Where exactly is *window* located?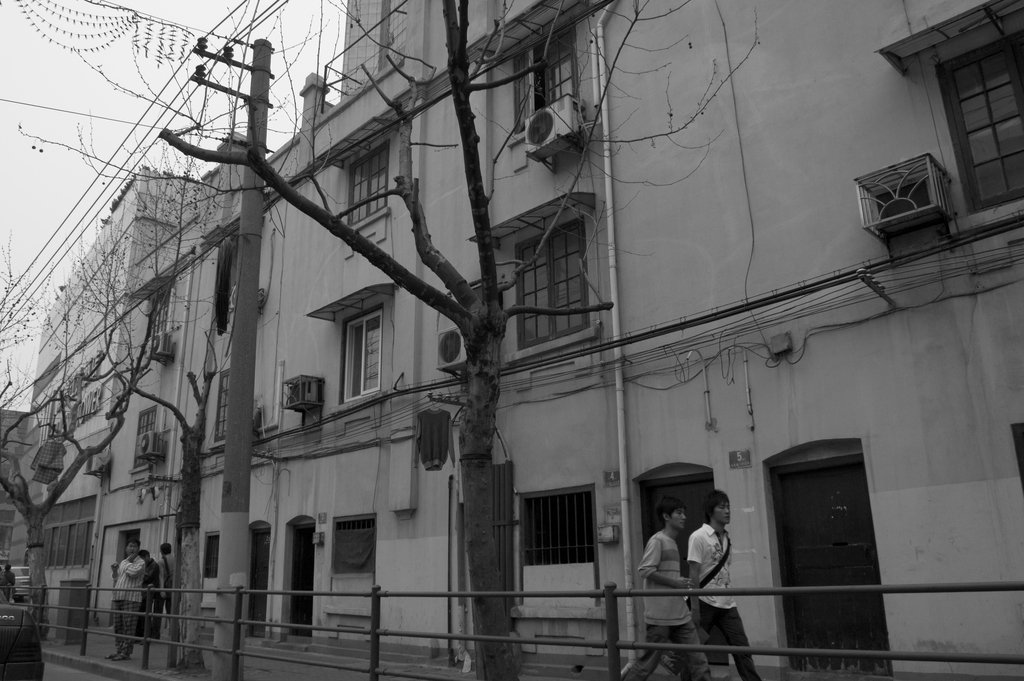
Its bounding box is box(931, 27, 1023, 213).
